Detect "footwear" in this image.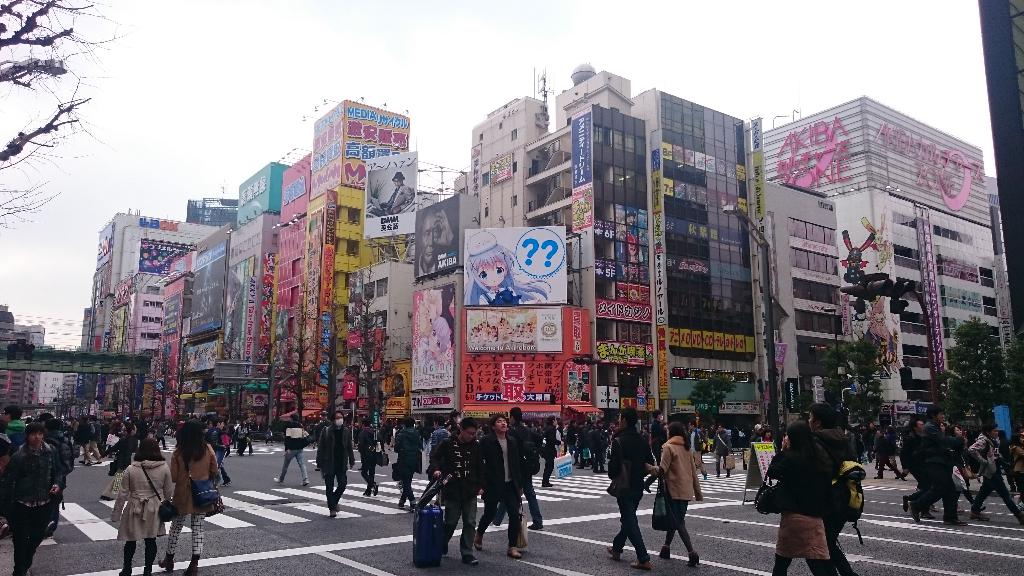
Detection: bbox=(923, 512, 934, 517).
